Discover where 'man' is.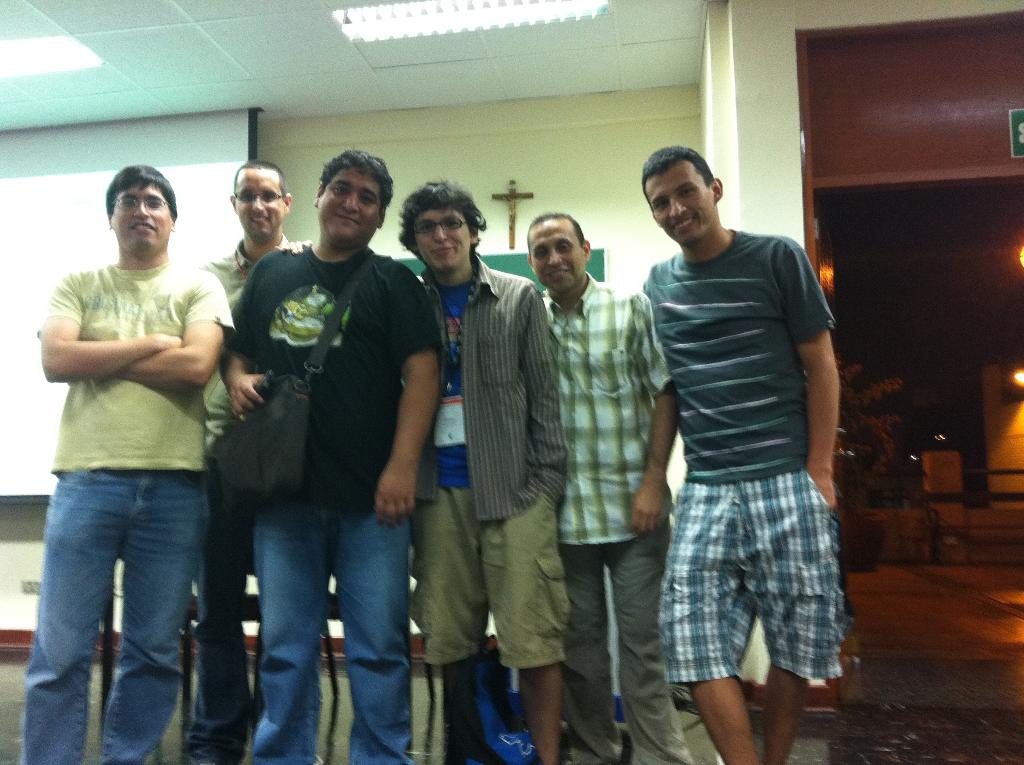
Discovered at [x1=635, y1=143, x2=848, y2=764].
